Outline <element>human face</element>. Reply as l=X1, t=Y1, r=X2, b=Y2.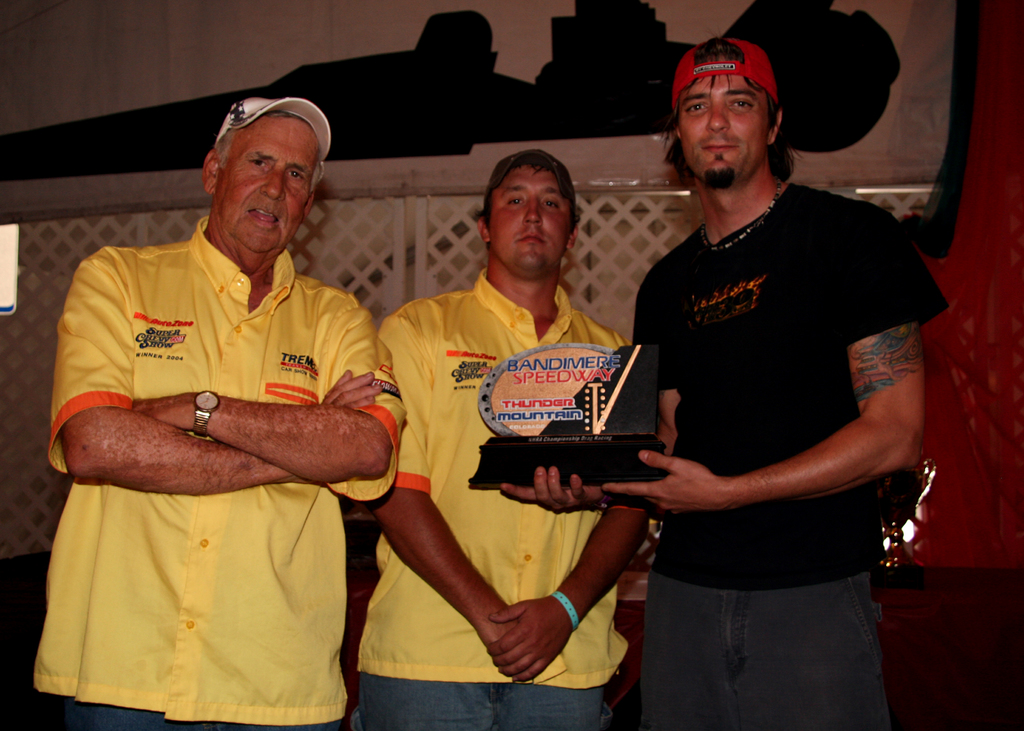
l=218, t=118, r=317, b=250.
